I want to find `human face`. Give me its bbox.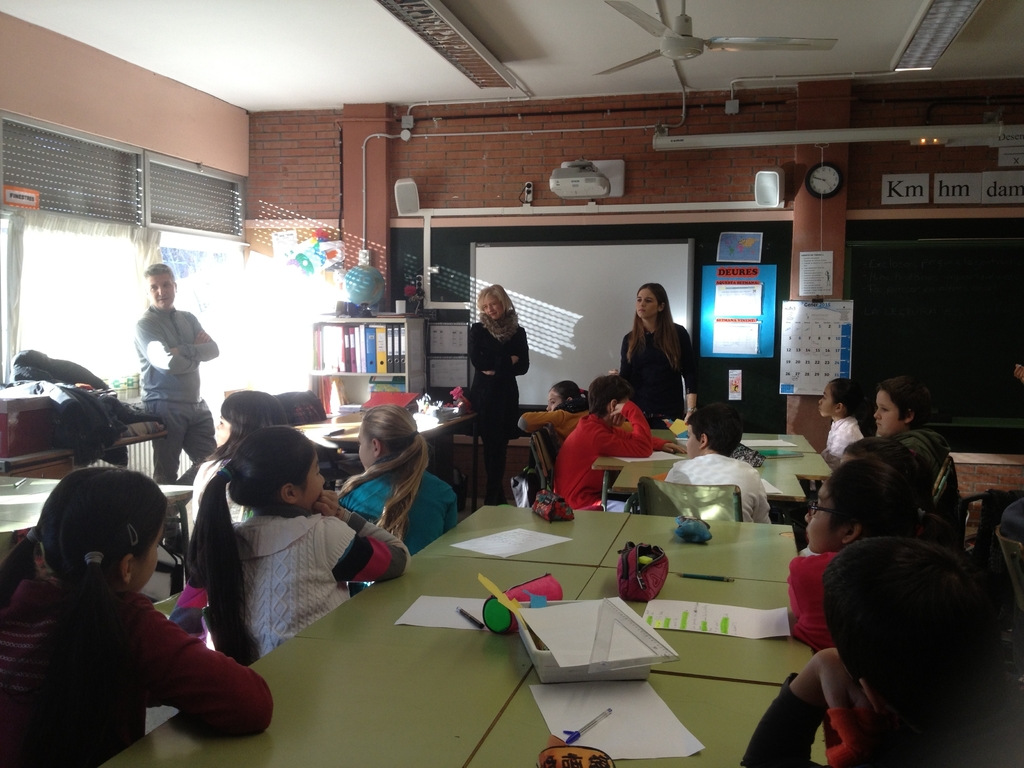
(left=803, top=482, right=843, bottom=552).
